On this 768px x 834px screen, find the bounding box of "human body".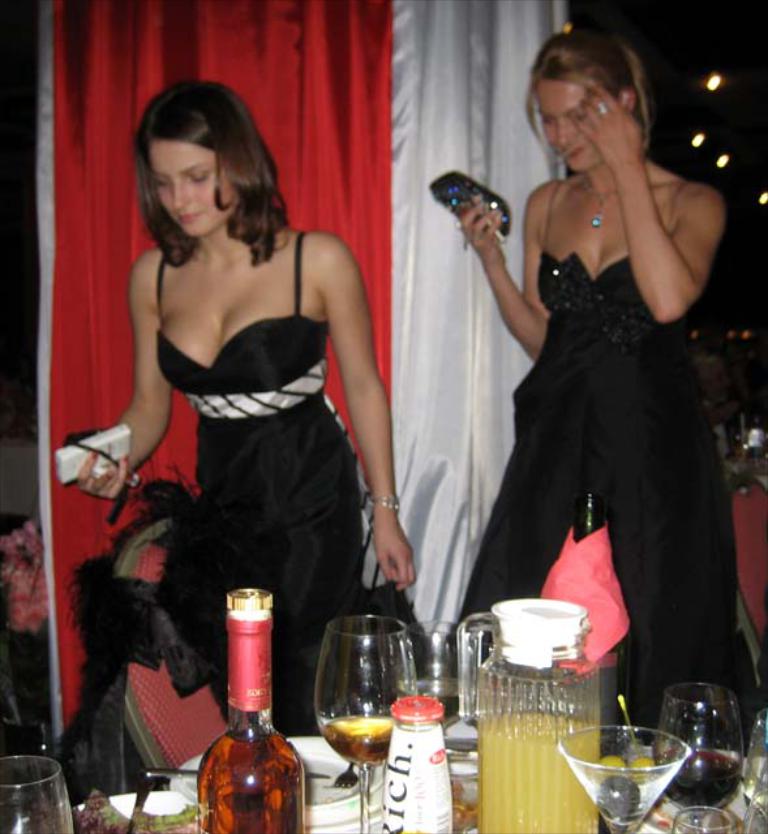
Bounding box: 56 79 406 738.
